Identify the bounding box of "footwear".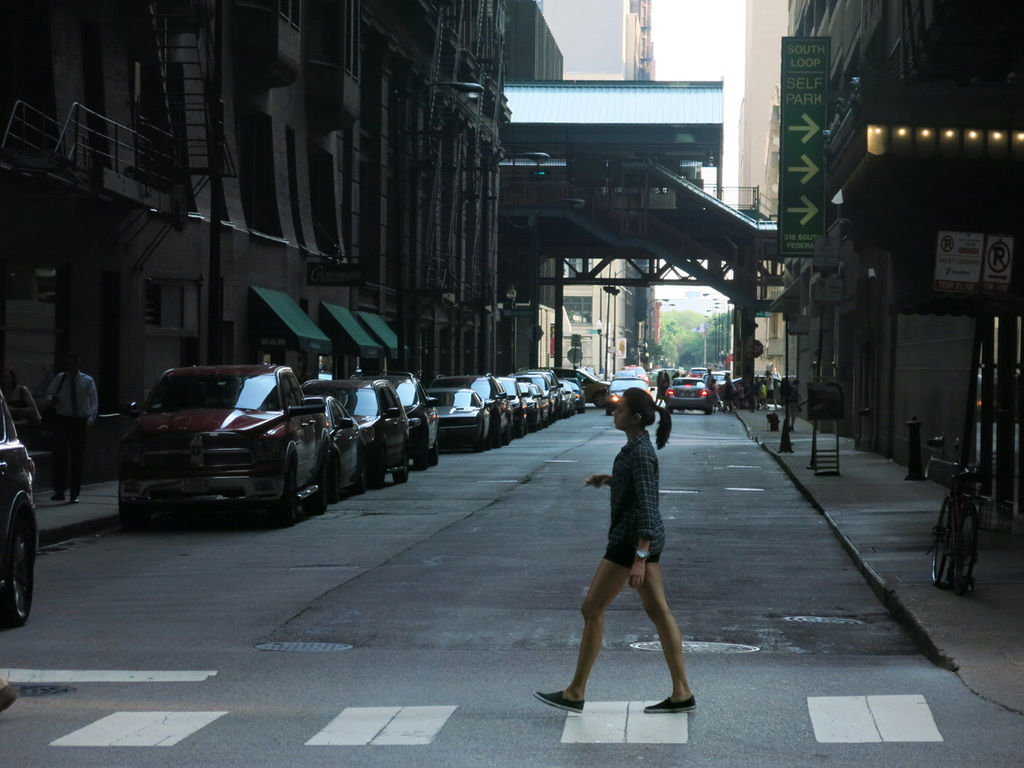
bbox(69, 489, 80, 506).
